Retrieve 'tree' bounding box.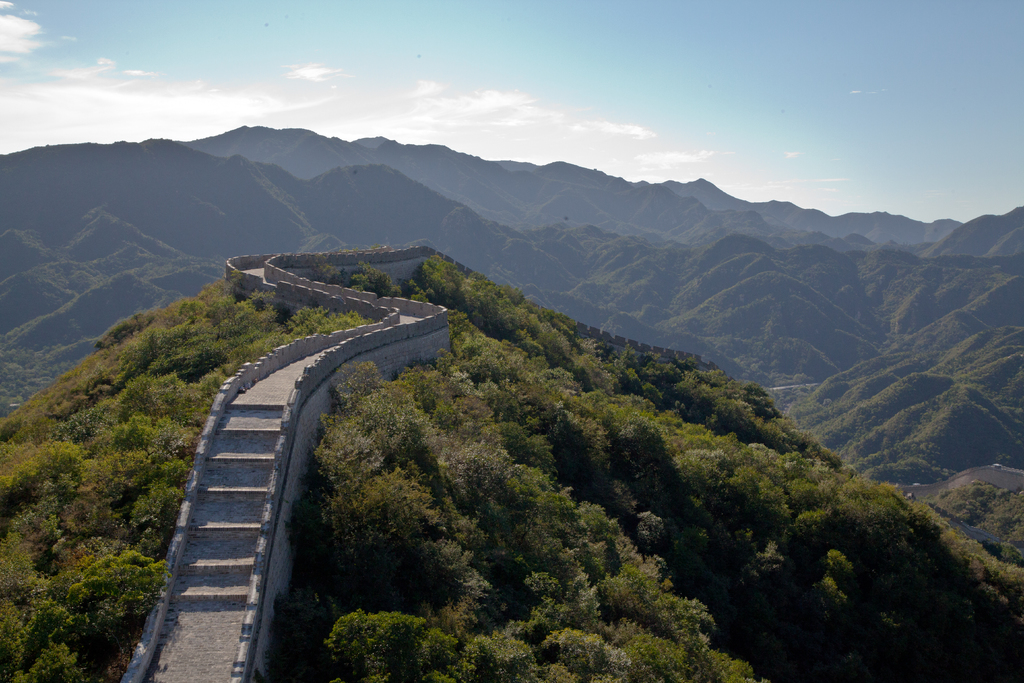
Bounding box: left=8, top=264, right=294, bottom=682.
